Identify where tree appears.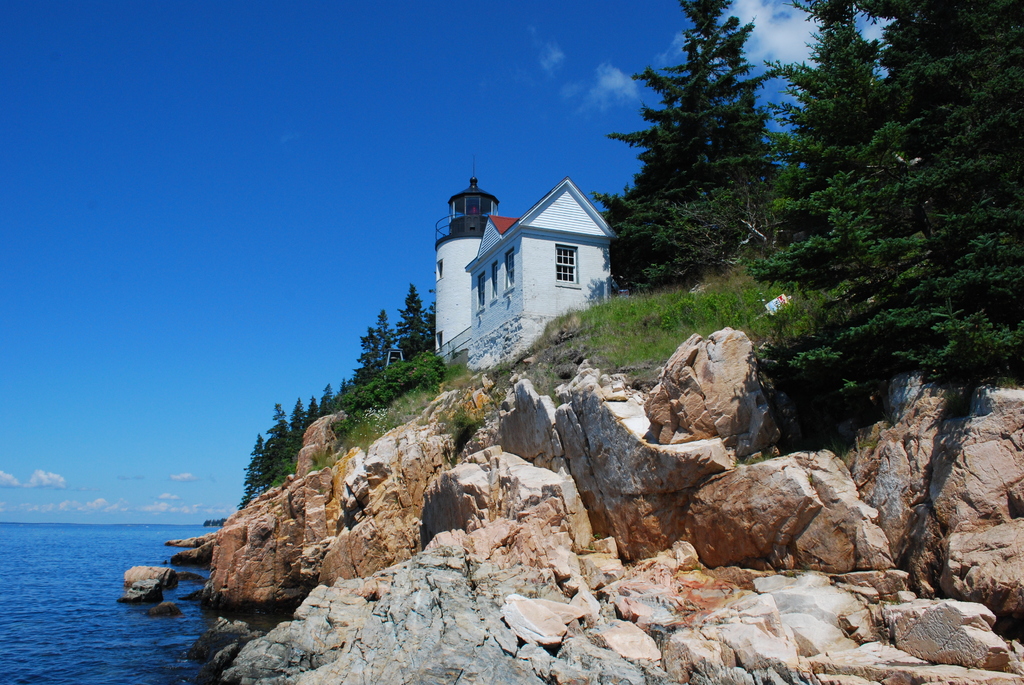
Appears at (x1=749, y1=0, x2=879, y2=274).
